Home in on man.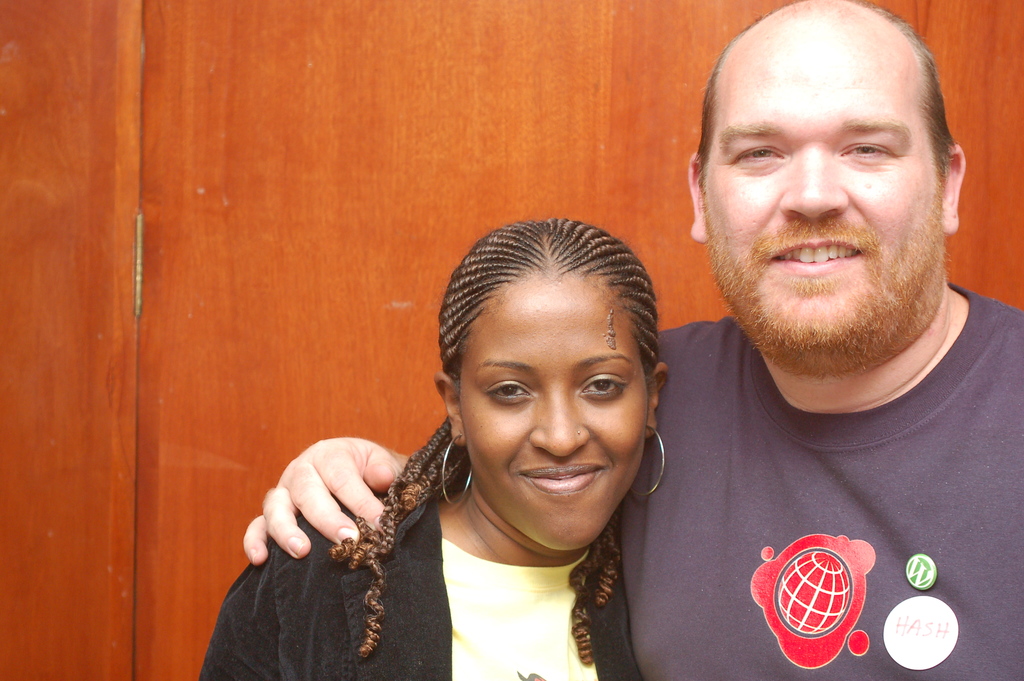
Homed in at Rect(243, 0, 1023, 680).
